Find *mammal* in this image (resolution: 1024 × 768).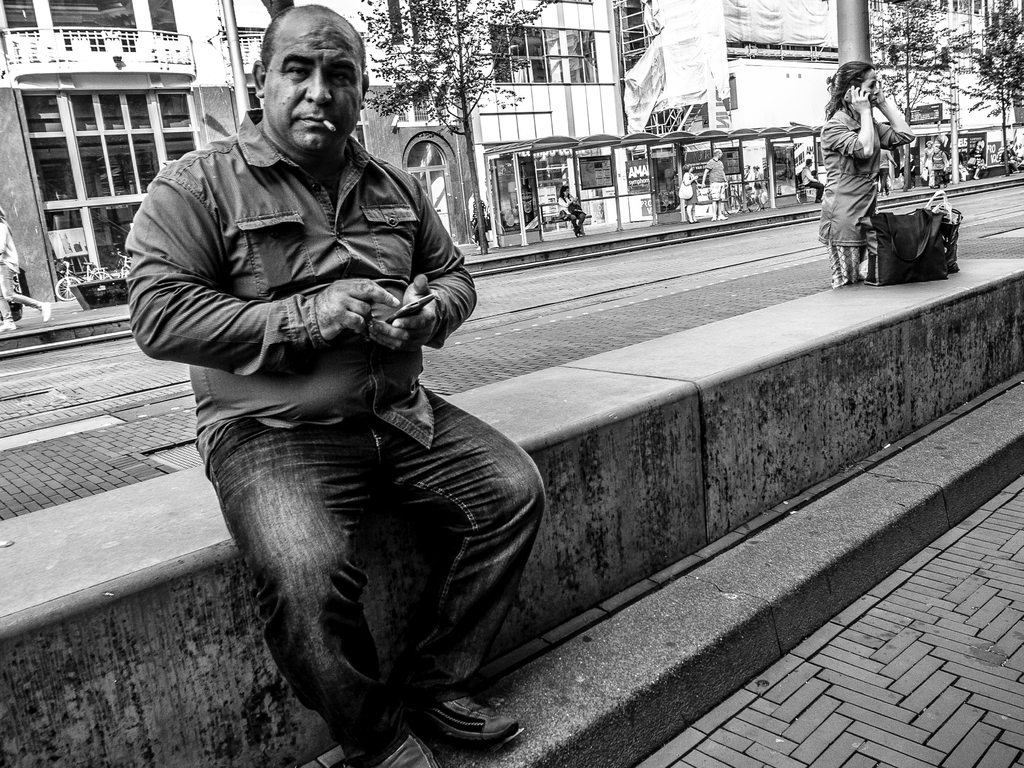
[x1=470, y1=191, x2=490, y2=252].
